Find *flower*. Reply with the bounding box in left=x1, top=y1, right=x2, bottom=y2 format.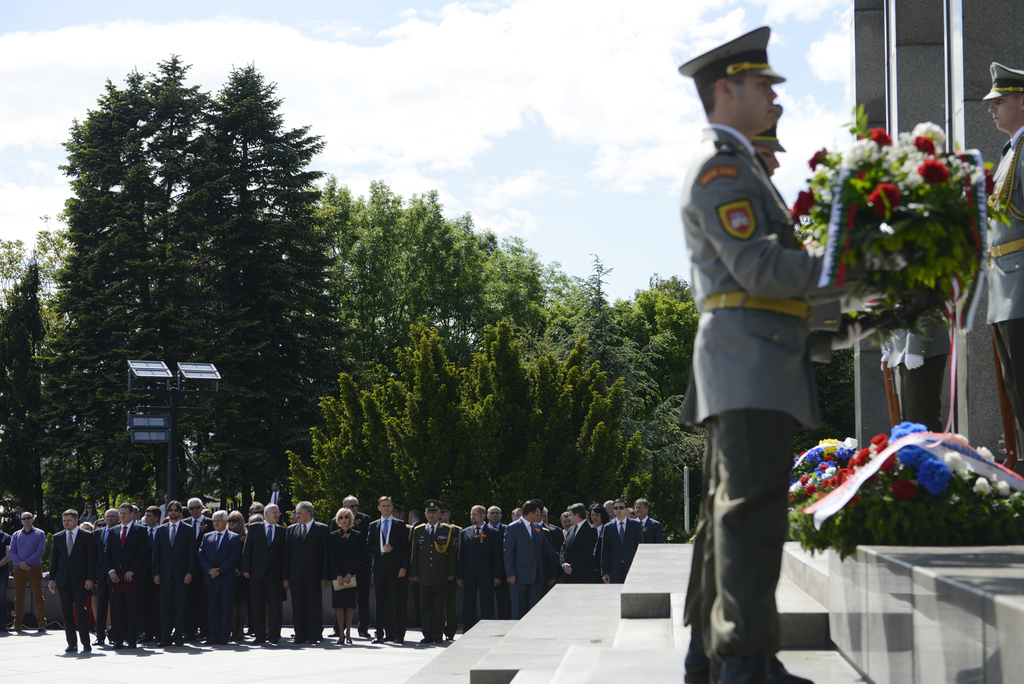
left=909, top=131, right=937, bottom=158.
